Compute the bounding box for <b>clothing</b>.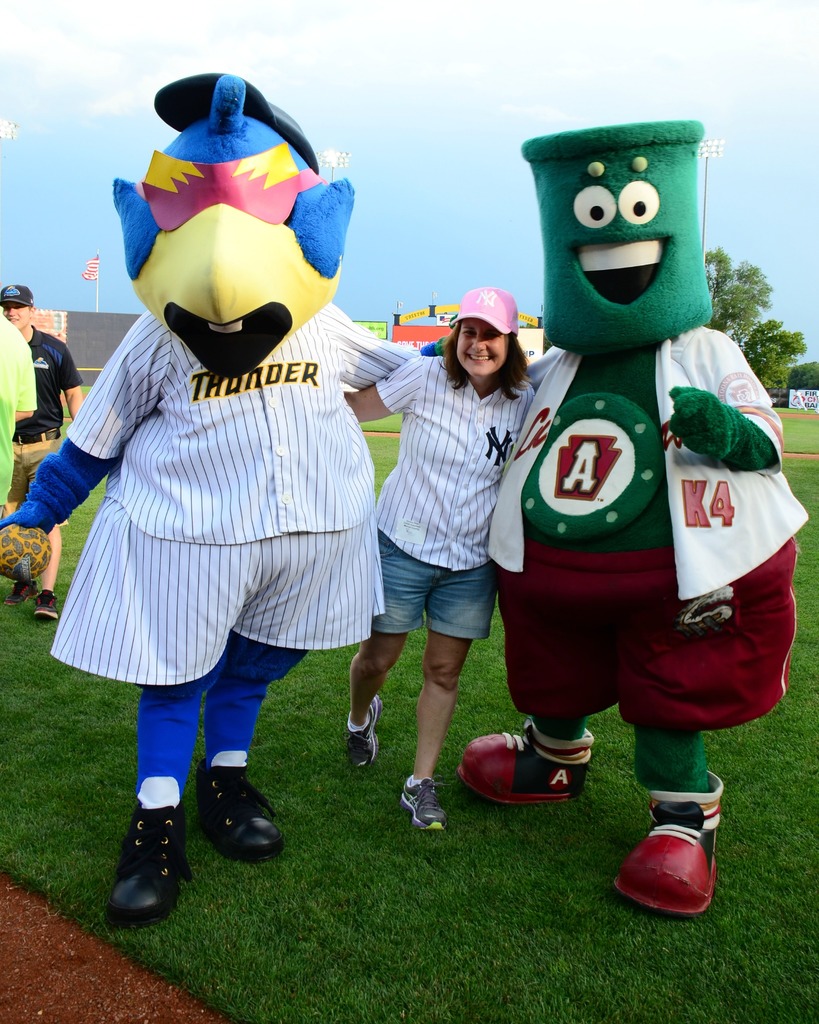
rect(374, 351, 539, 643).
